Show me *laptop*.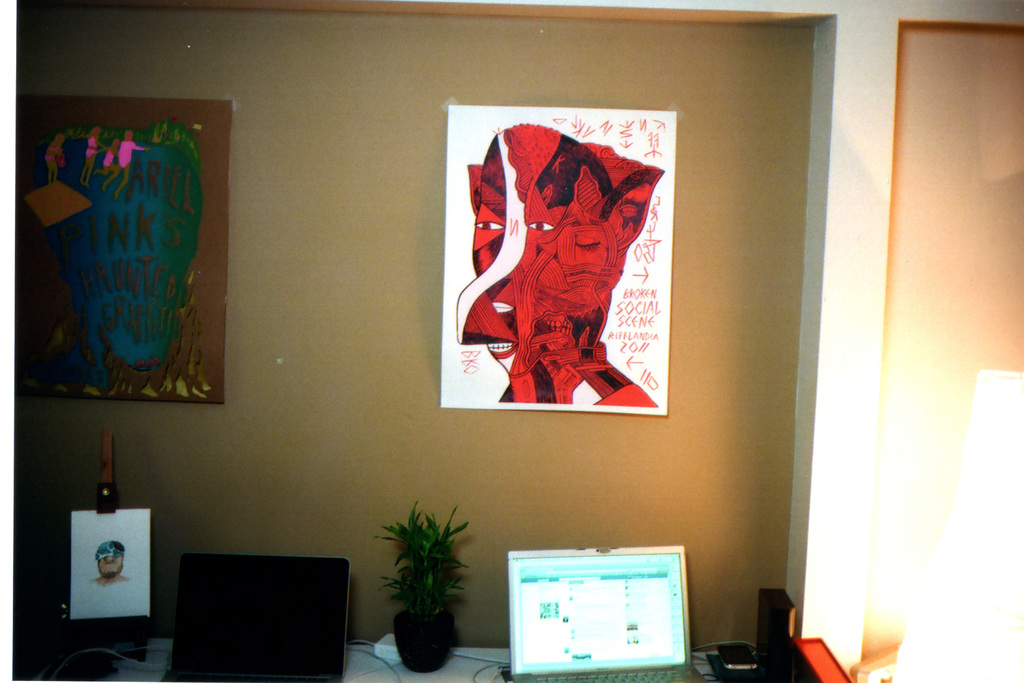
*laptop* is here: {"x1": 163, "y1": 554, "x2": 351, "y2": 682}.
